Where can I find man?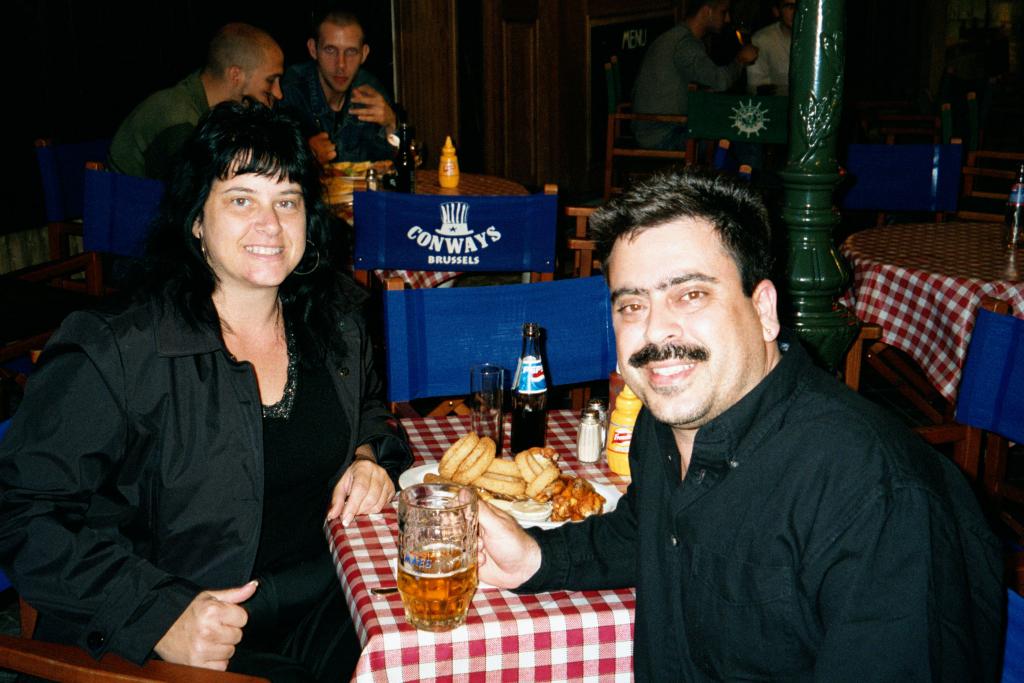
You can find it at (743,0,791,81).
